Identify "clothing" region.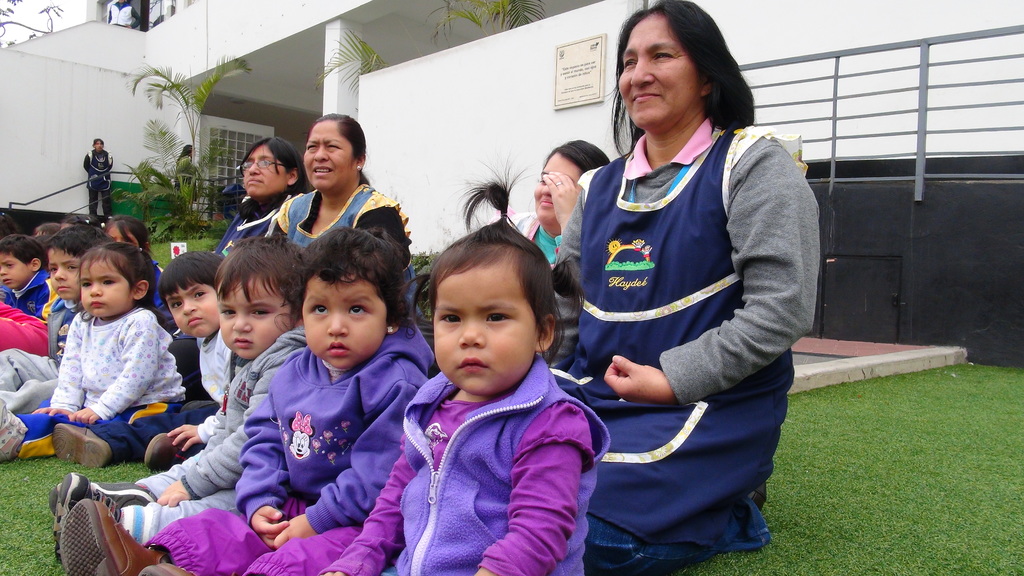
Region: BBox(552, 121, 821, 574).
